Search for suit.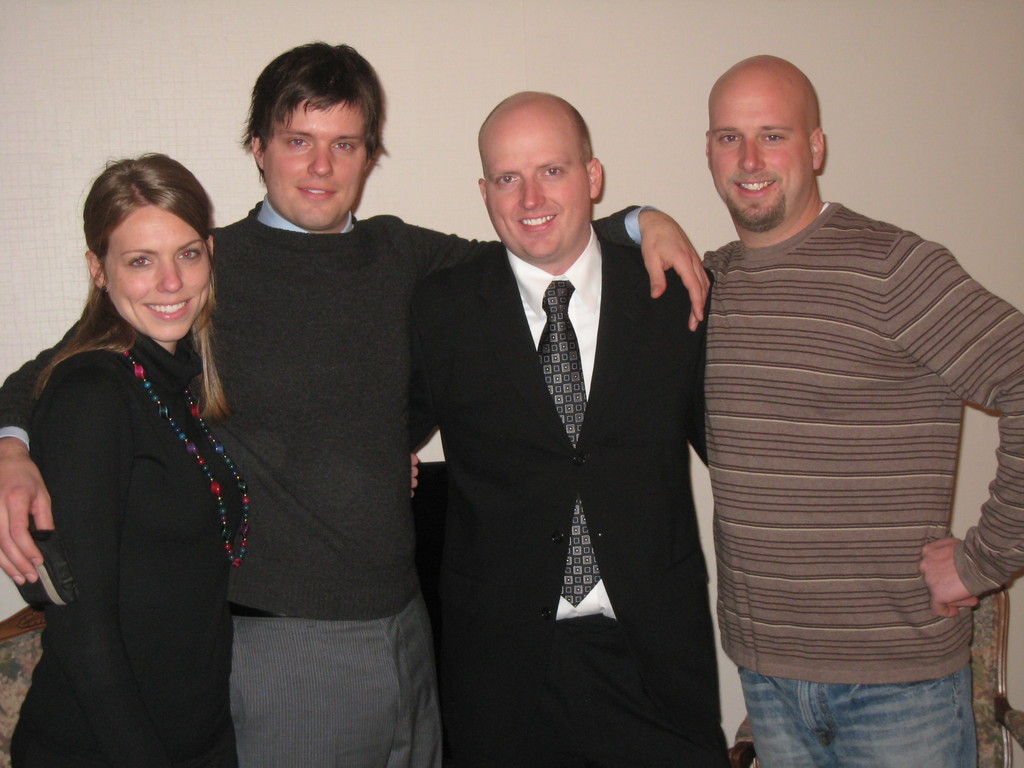
Found at [left=404, top=87, right=728, bottom=750].
